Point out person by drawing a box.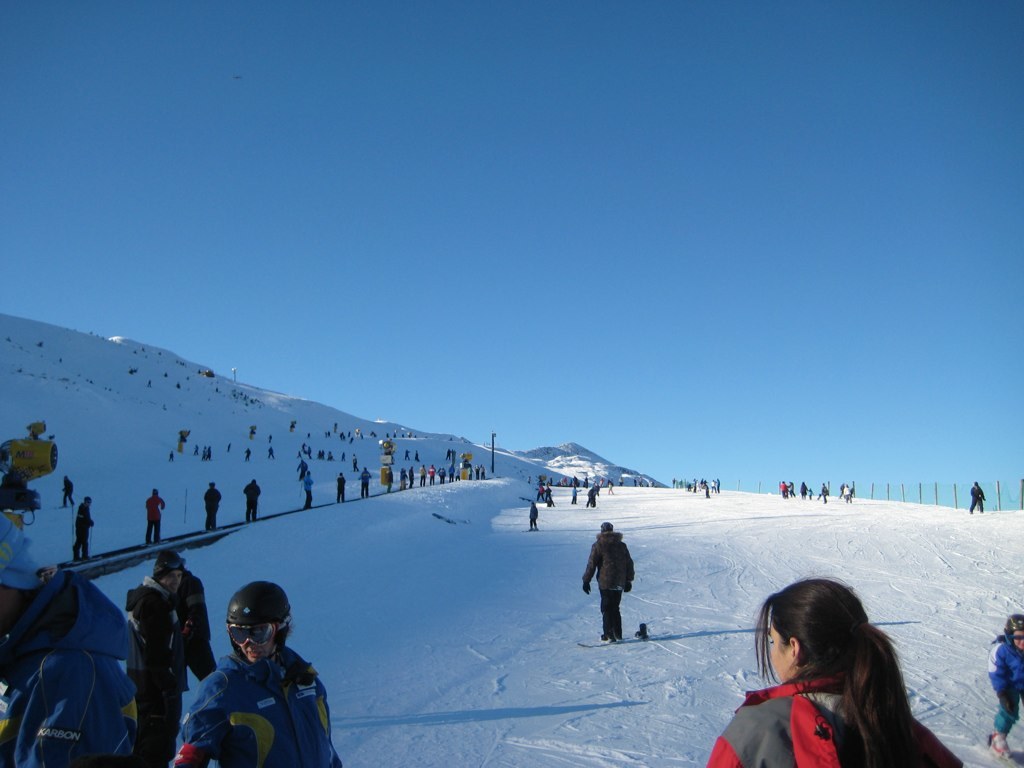
246/484/262/523.
